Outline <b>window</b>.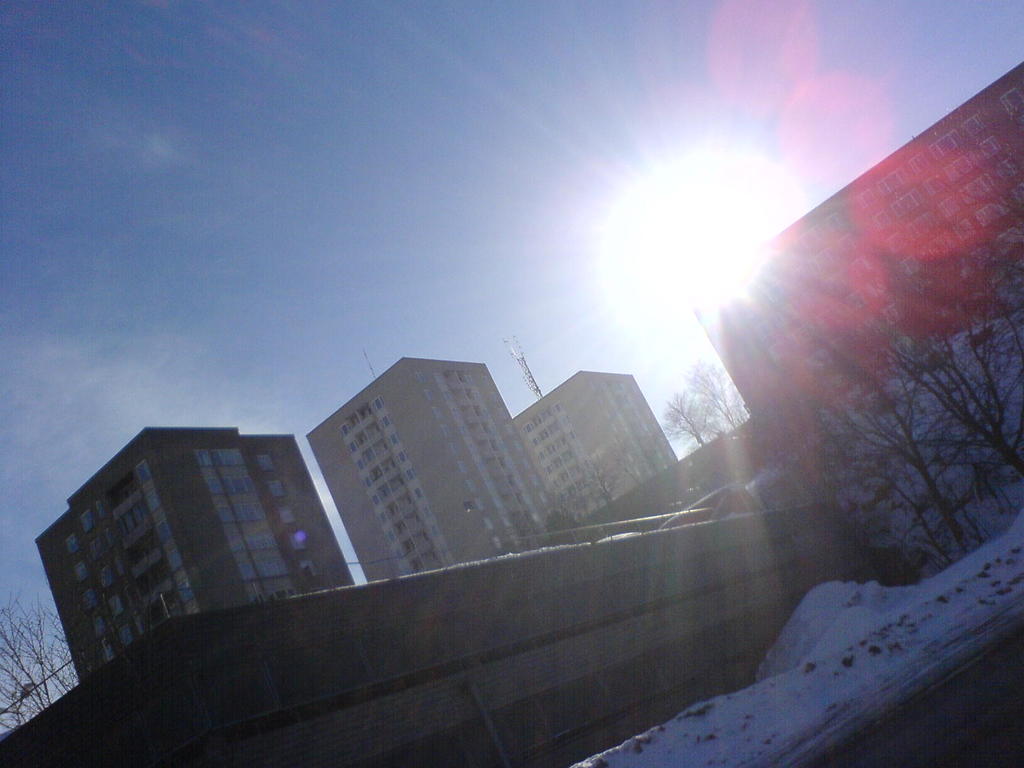
Outline: <bbox>440, 540, 448, 550</bbox>.
